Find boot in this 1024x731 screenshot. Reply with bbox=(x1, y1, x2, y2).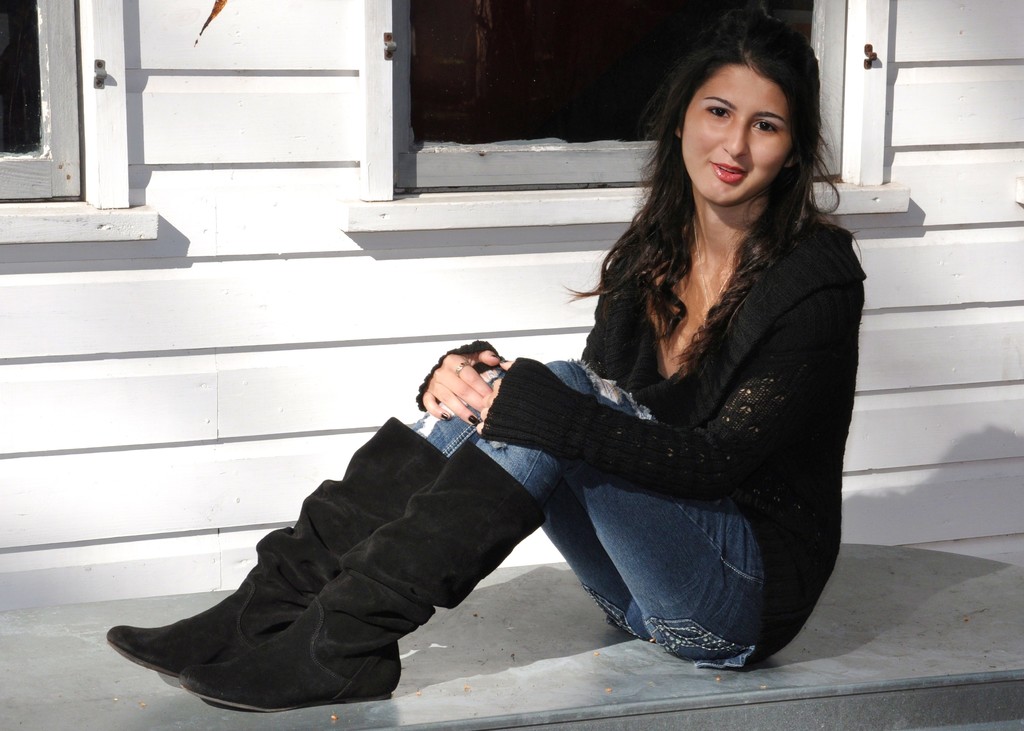
bbox=(104, 417, 450, 676).
